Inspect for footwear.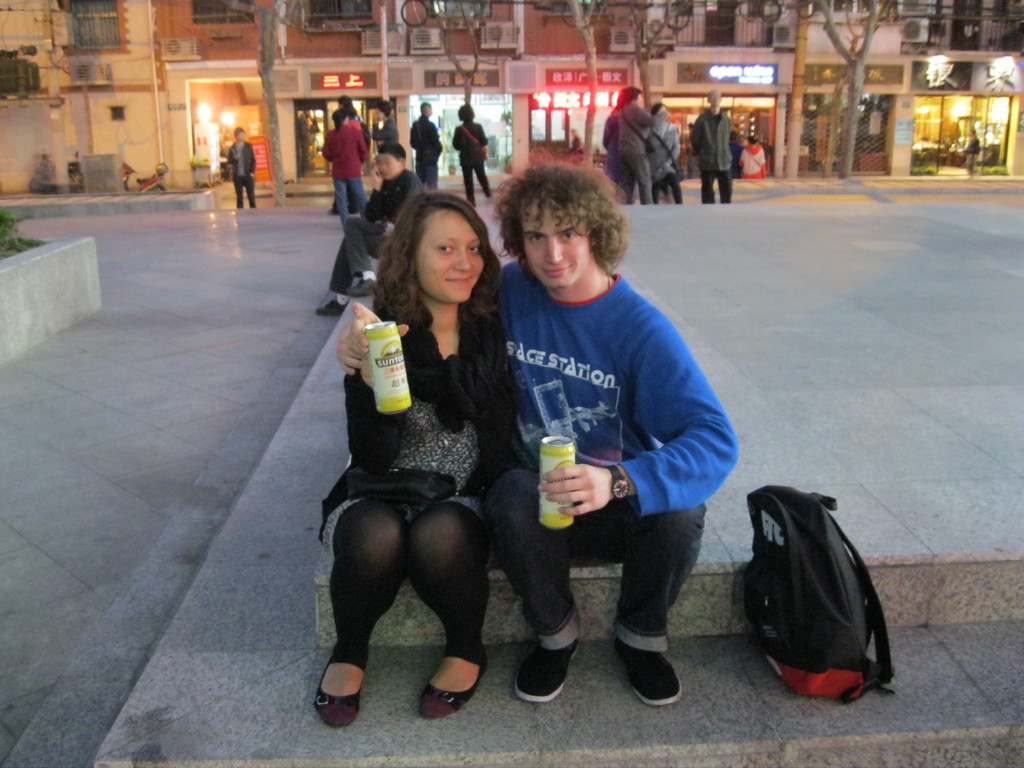
Inspection: 346,276,378,300.
